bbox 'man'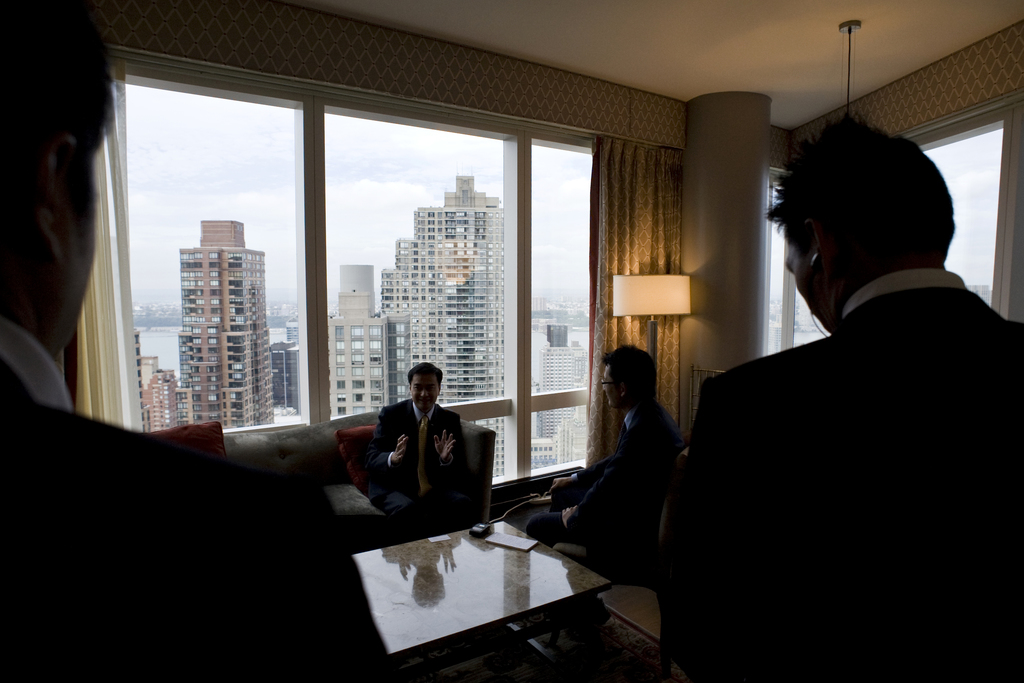
bbox=[0, 0, 396, 682]
